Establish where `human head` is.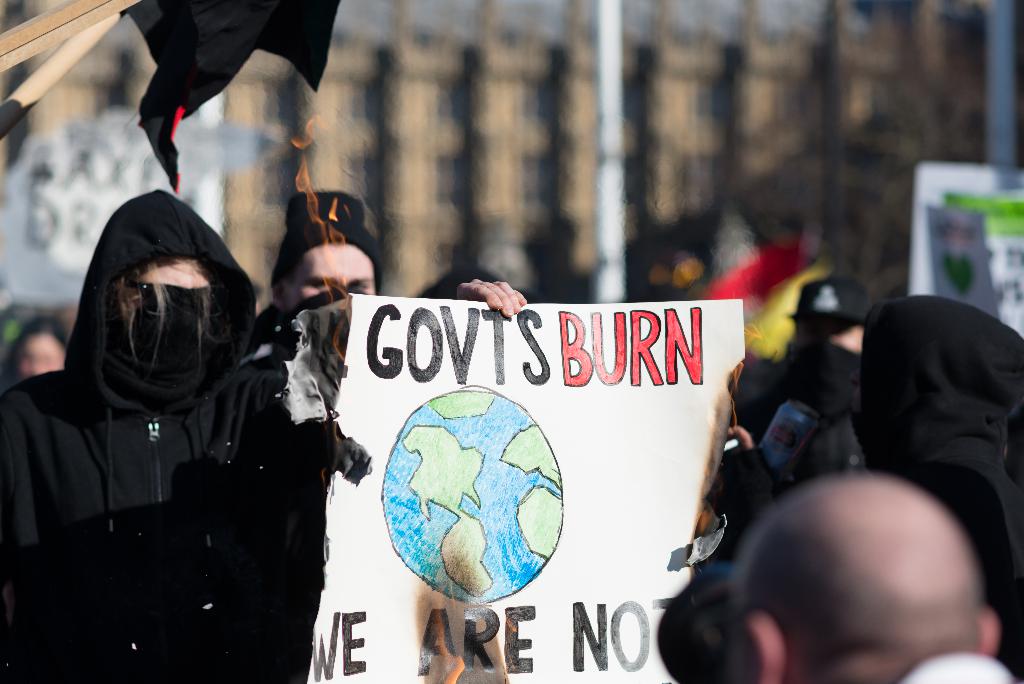
Established at 8, 313, 76, 376.
